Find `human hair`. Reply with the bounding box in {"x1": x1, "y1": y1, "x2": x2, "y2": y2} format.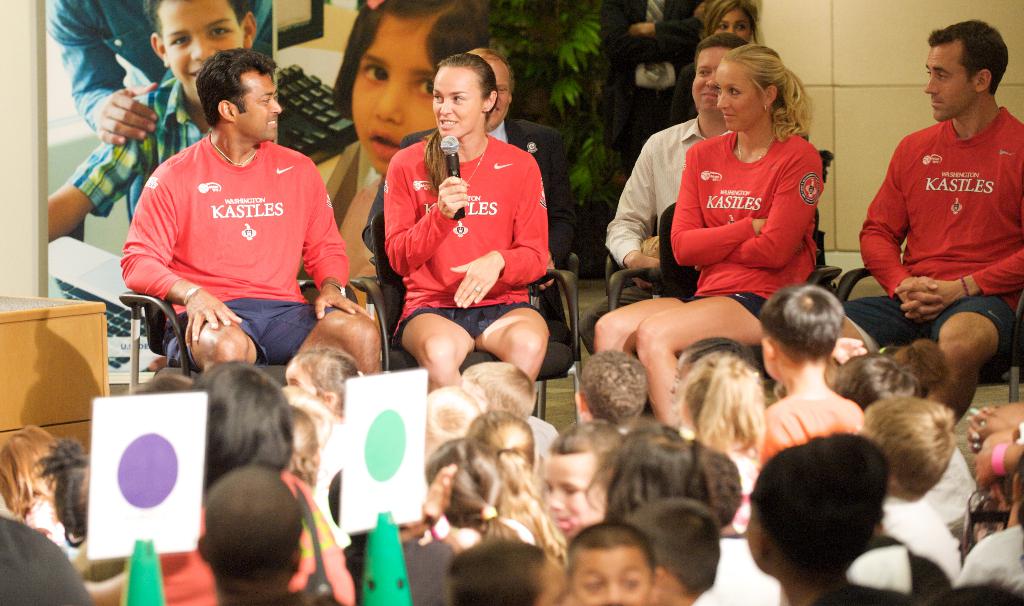
{"x1": 458, "y1": 363, "x2": 532, "y2": 419}.
